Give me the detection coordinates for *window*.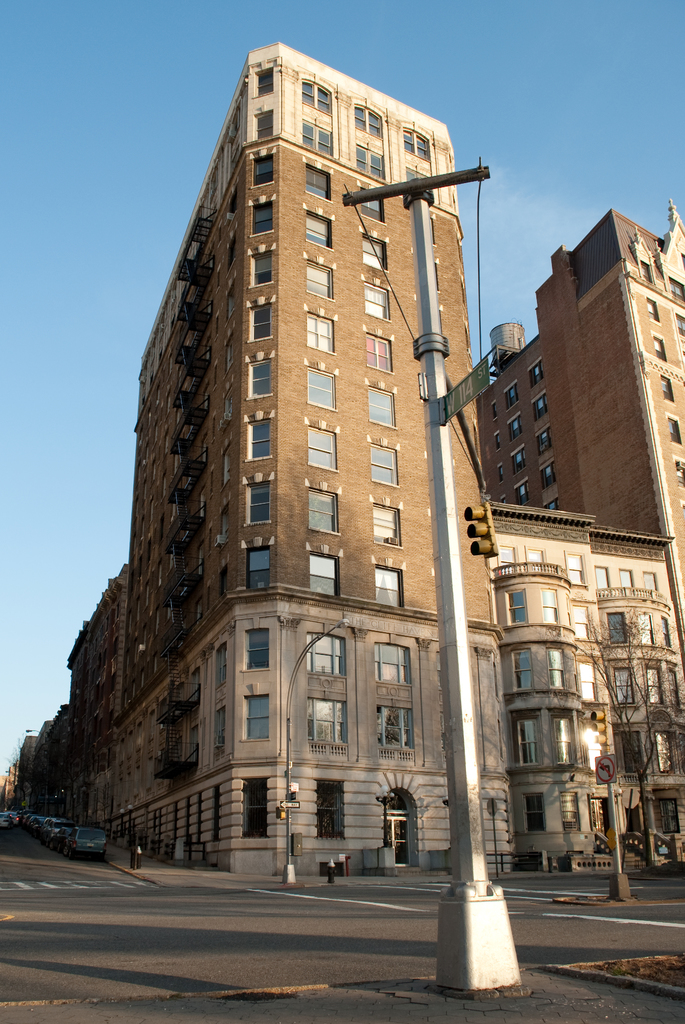
303,120,333,156.
